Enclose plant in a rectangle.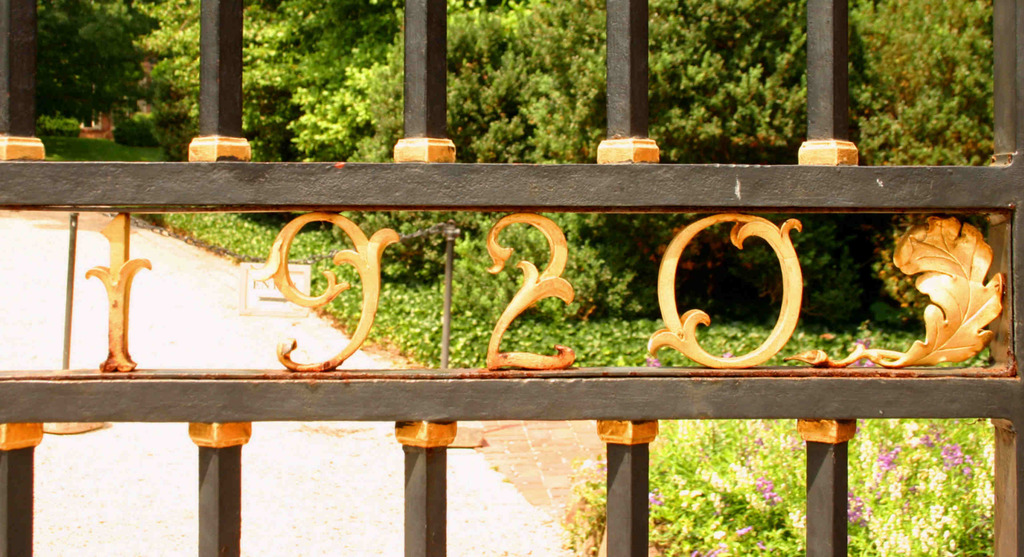
region(145, 95, 205, 163).
